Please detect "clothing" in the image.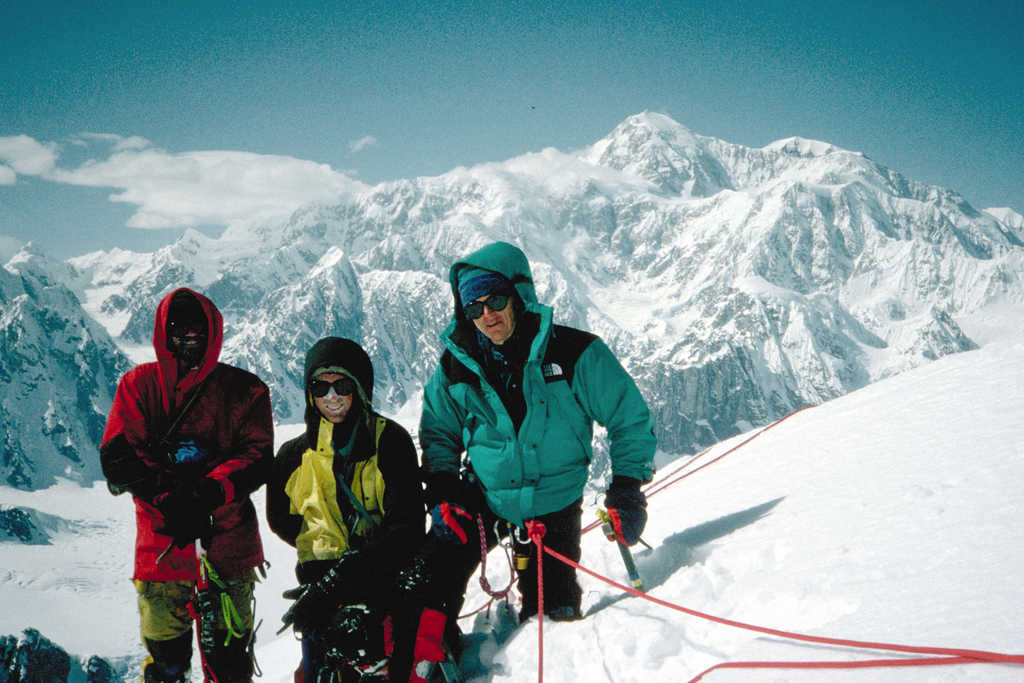
box=[95, 284, 271, 682].
